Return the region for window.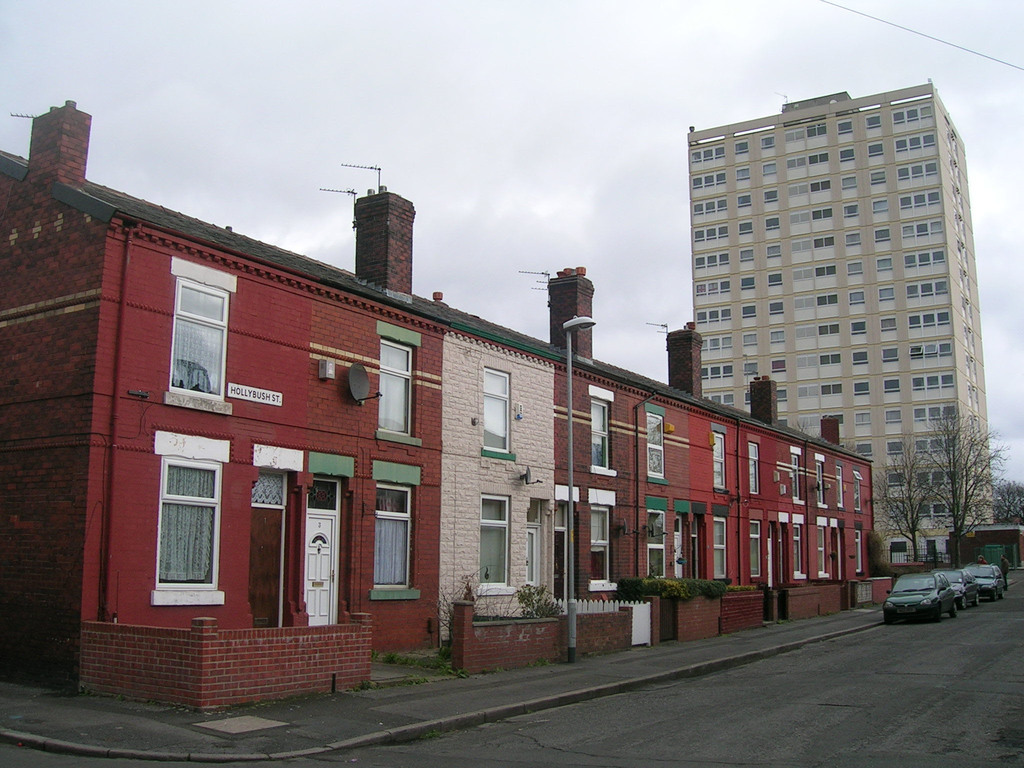
[736, 166, 751, 181].
